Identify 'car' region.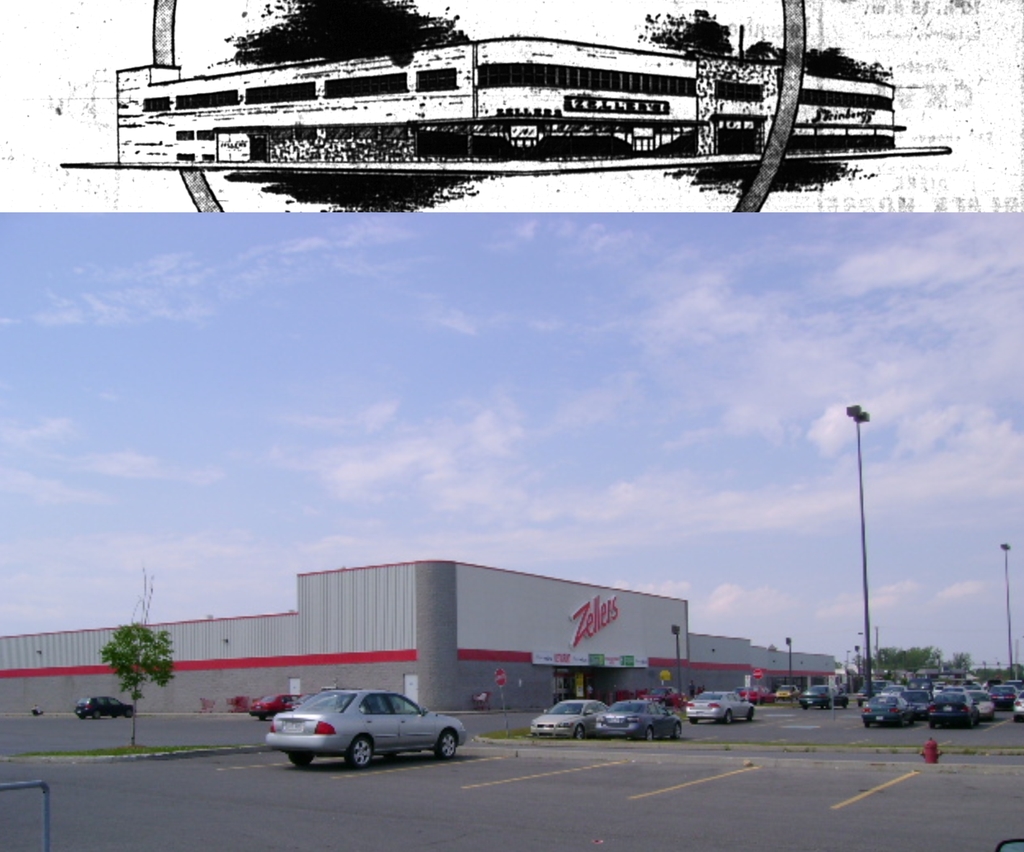
Region: [261, 698, 471, 783].
